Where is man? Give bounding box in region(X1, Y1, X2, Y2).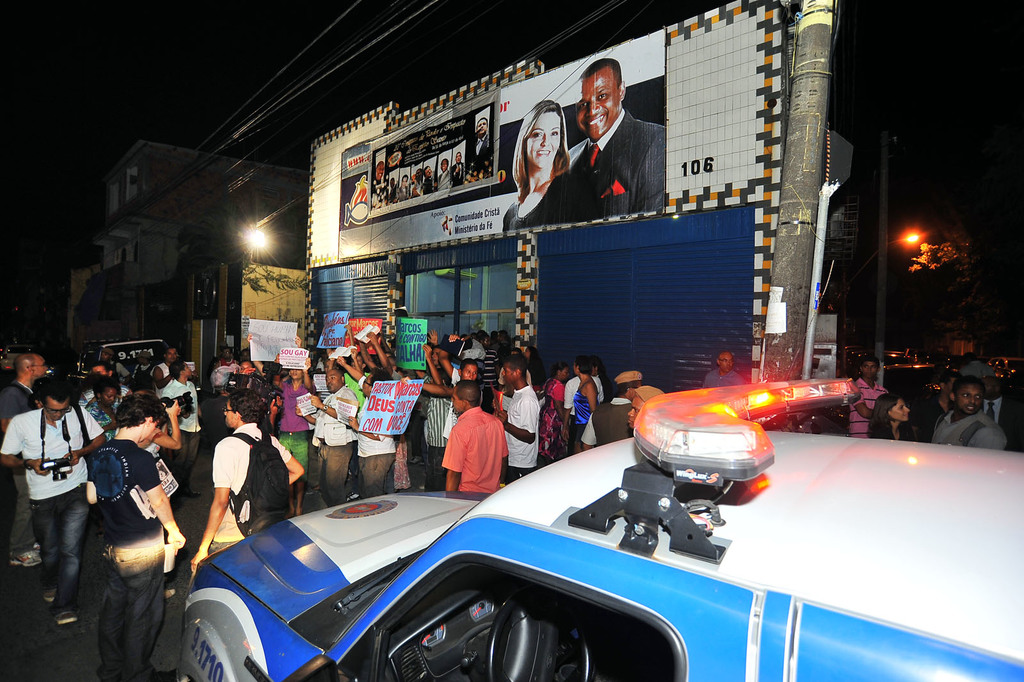
region(932, 377, 1007, 451).
